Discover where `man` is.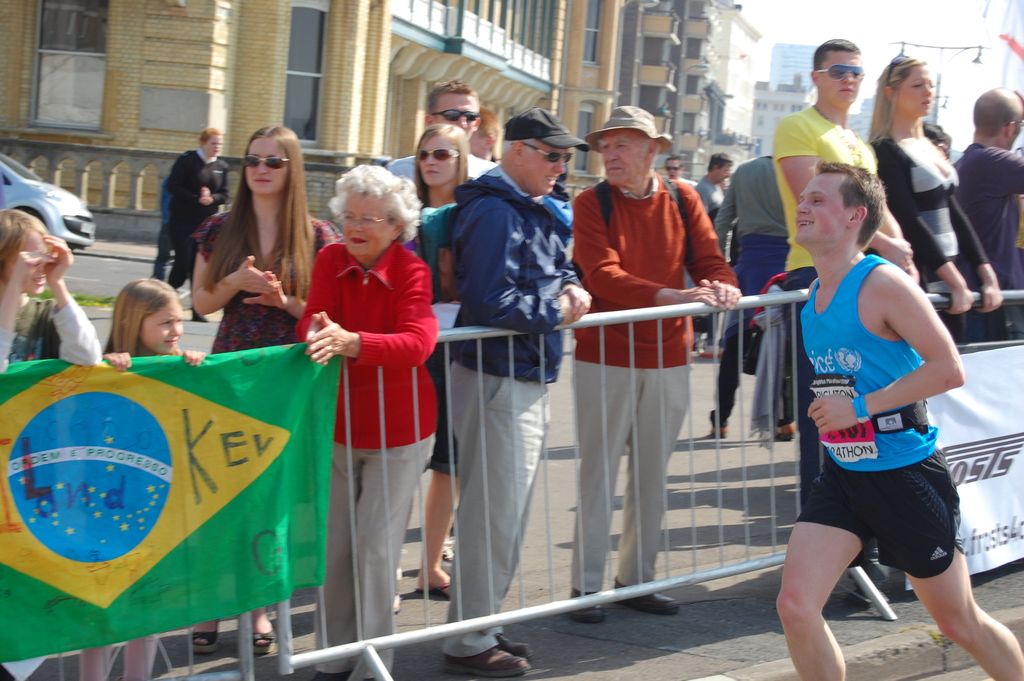
Discovered at <region>476, 107, 497, 157</region>.
